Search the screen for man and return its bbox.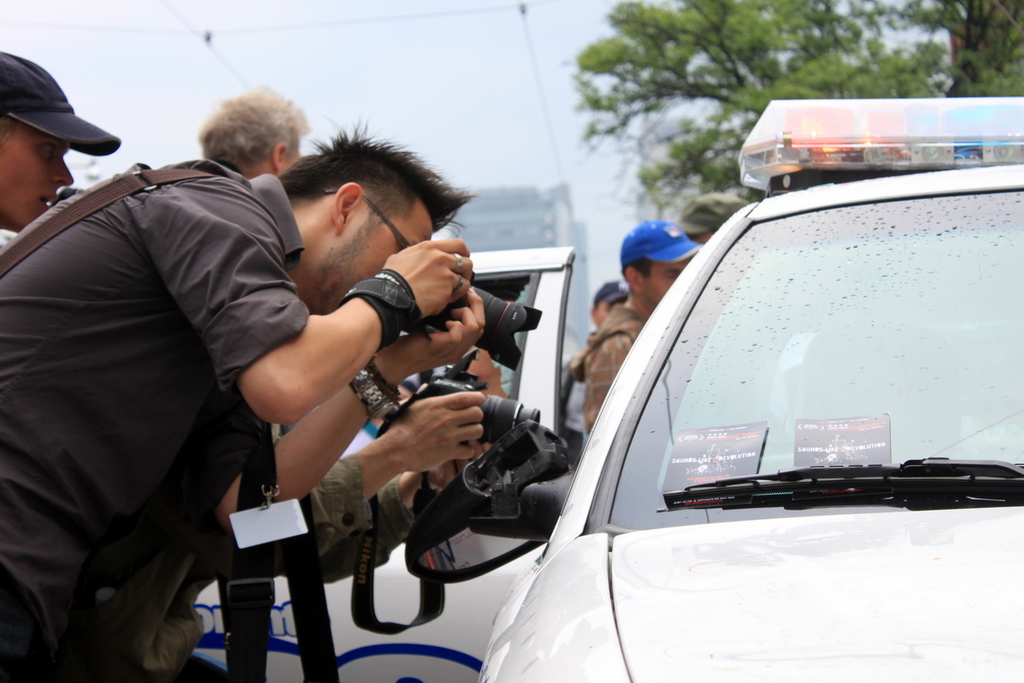
Found: select_region(0, 114, 485, 681).
